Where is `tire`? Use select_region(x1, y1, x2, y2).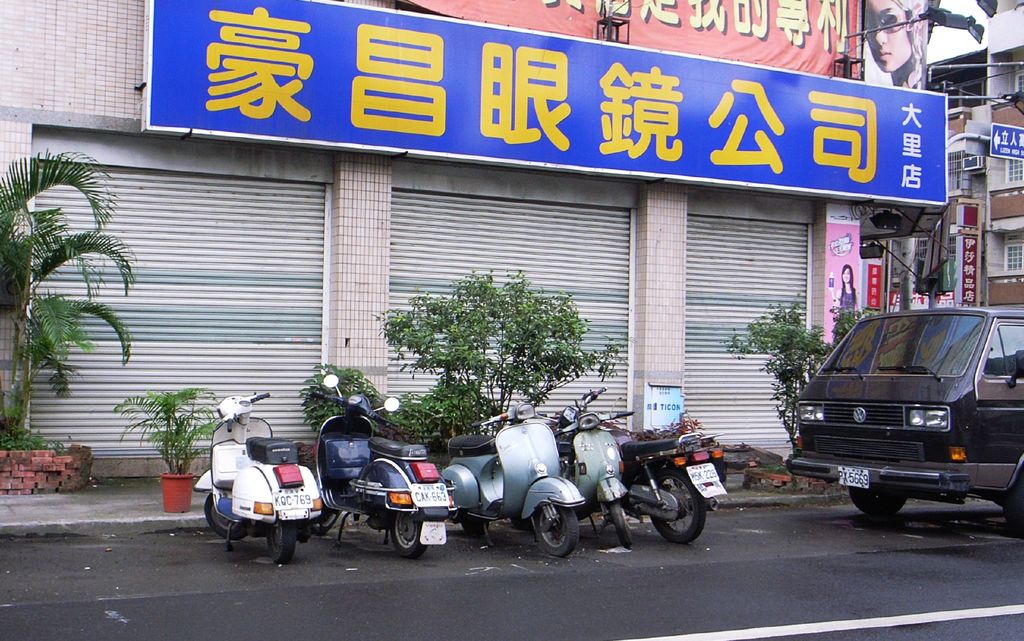
select_region(388, 512, 431, 562).
